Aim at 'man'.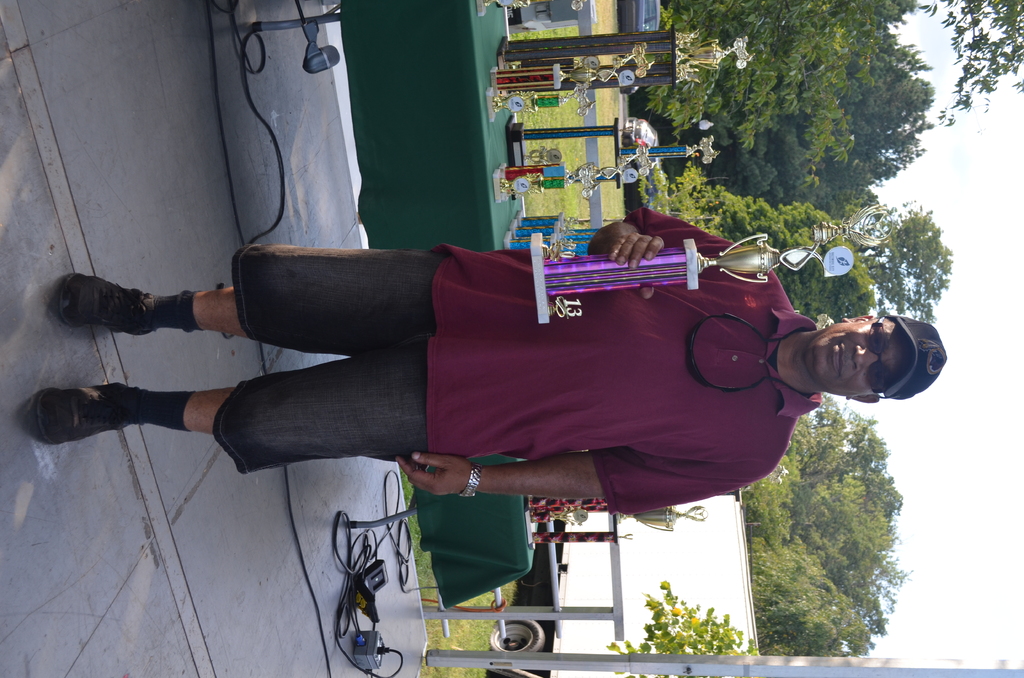
Aimed at select_region(17, 206, 952, 523).
